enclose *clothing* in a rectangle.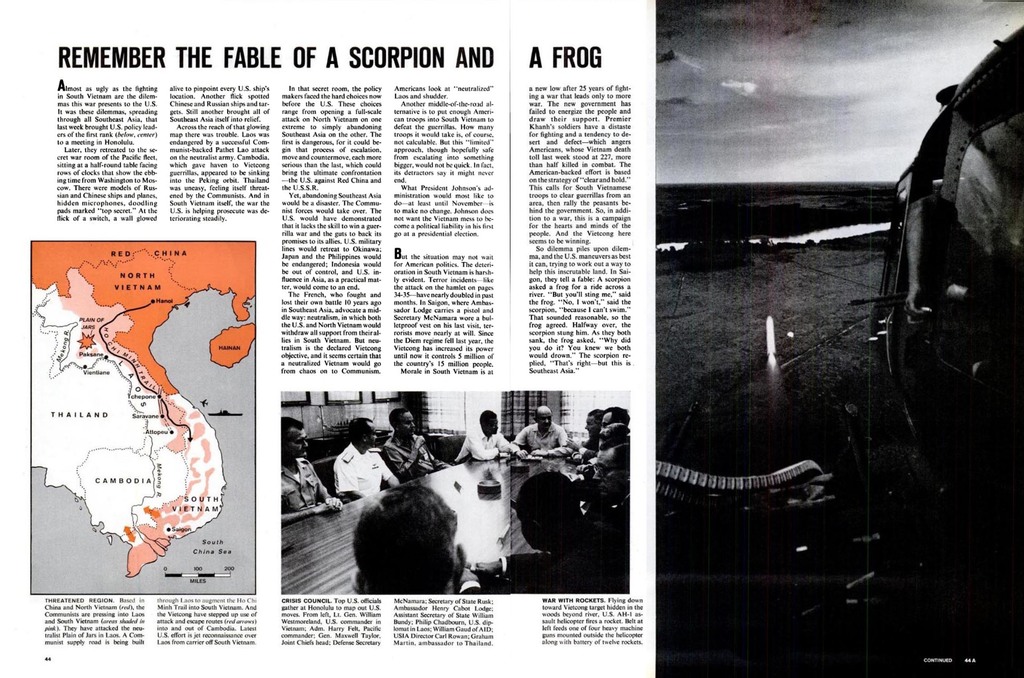
x1=454, y1=426, x2=517, y2=460.
